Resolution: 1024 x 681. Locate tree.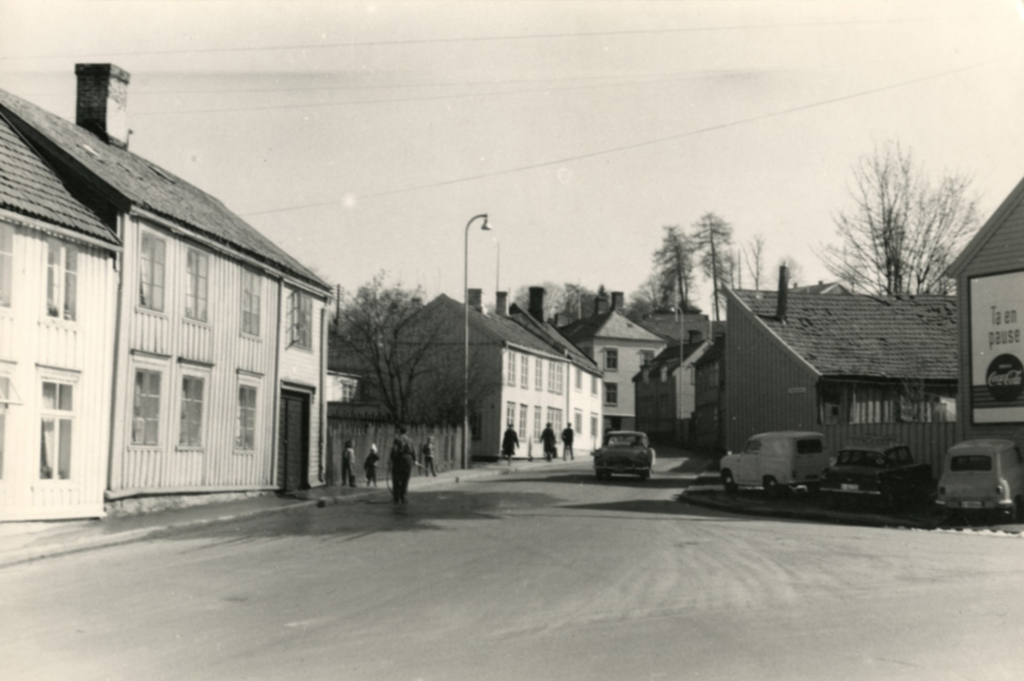
(x1=690, y1=212, x2=740, y2=324).
